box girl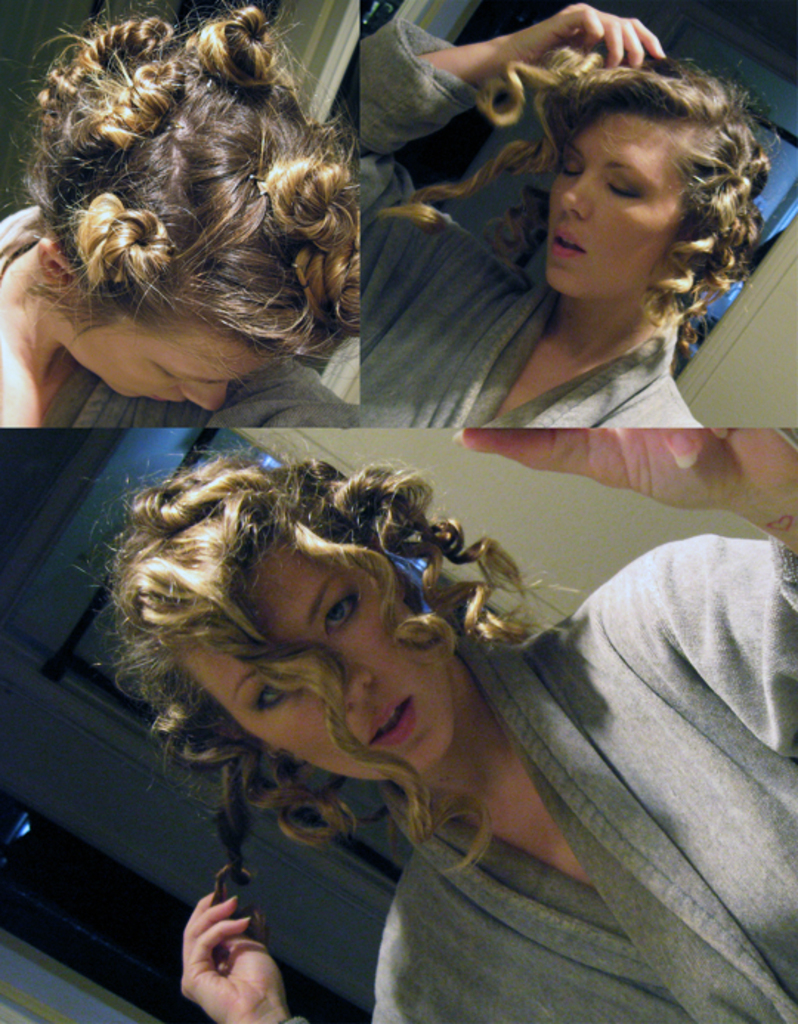
l=0, t=6, r=343, b=417
